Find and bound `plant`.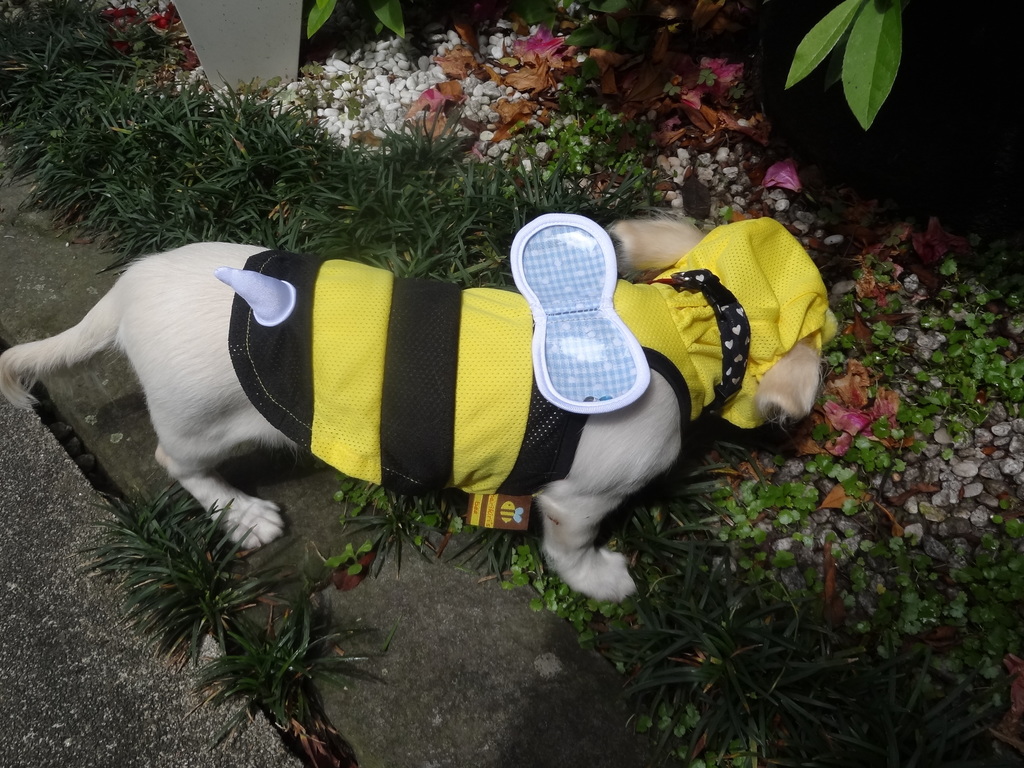
Bound: <bbox>842, 637, 1023, 767</bbox>.
